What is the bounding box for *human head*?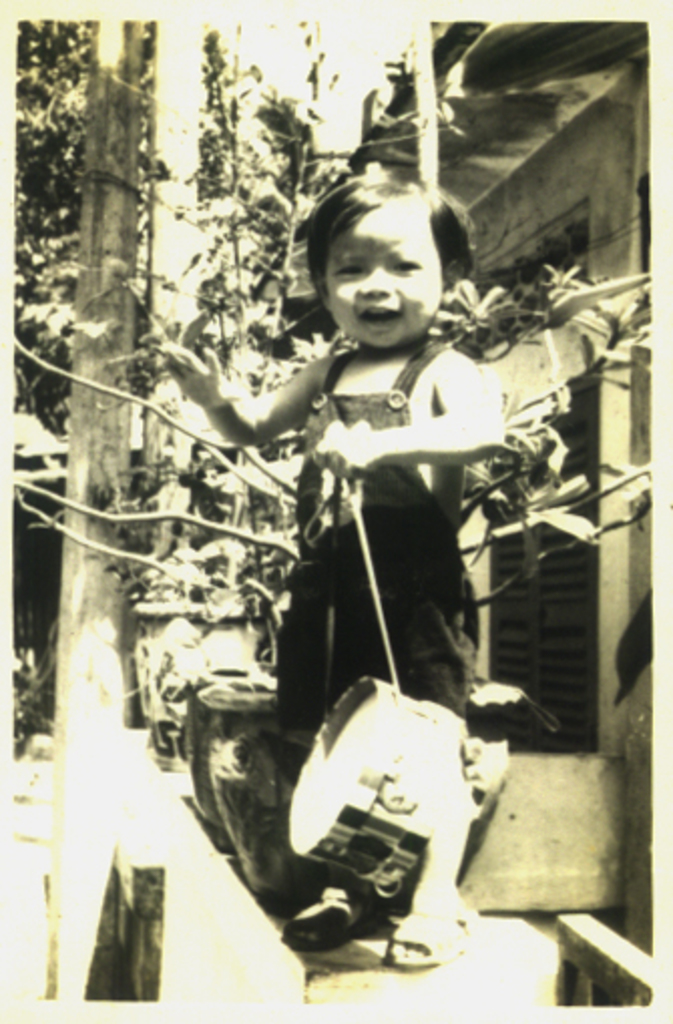
bbox=[315, 167, 490, 400].
